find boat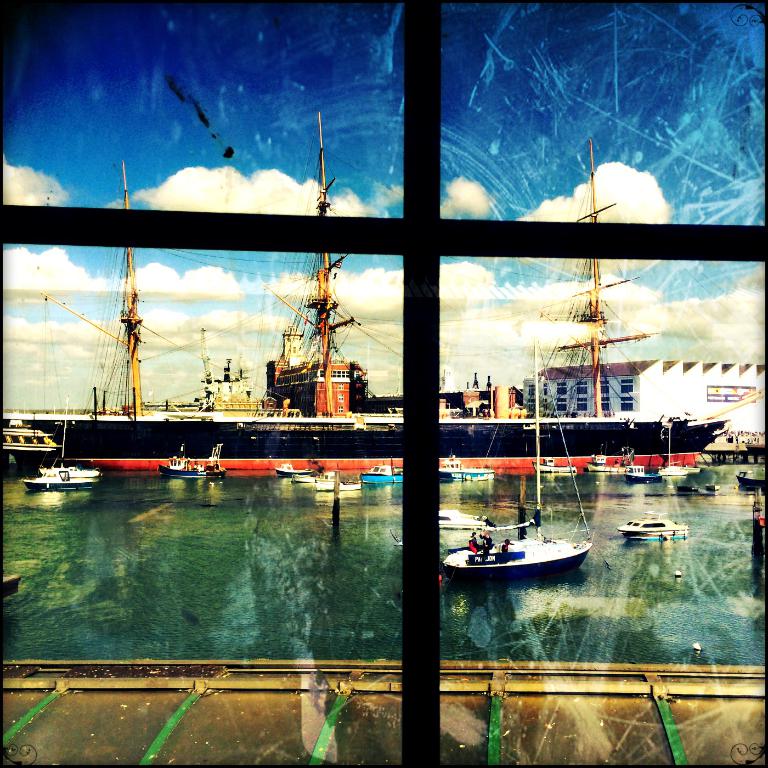
[left=363, top=459, right=407, bottom=483]
